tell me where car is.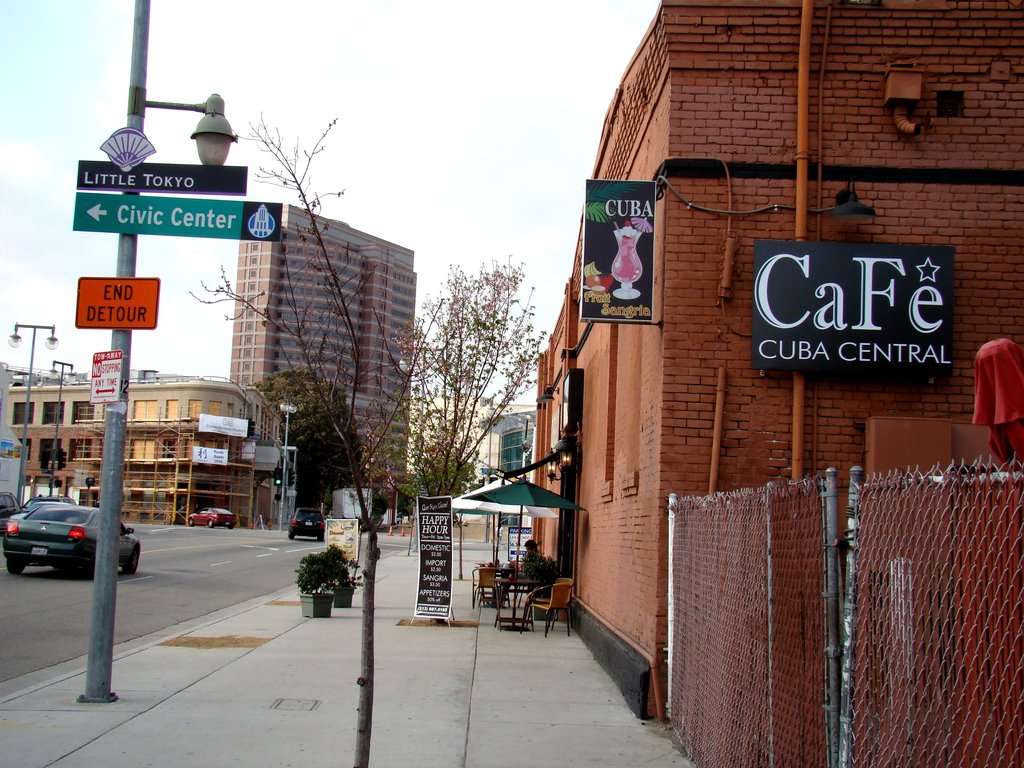
car is at region(5, 502, 74, 529).
